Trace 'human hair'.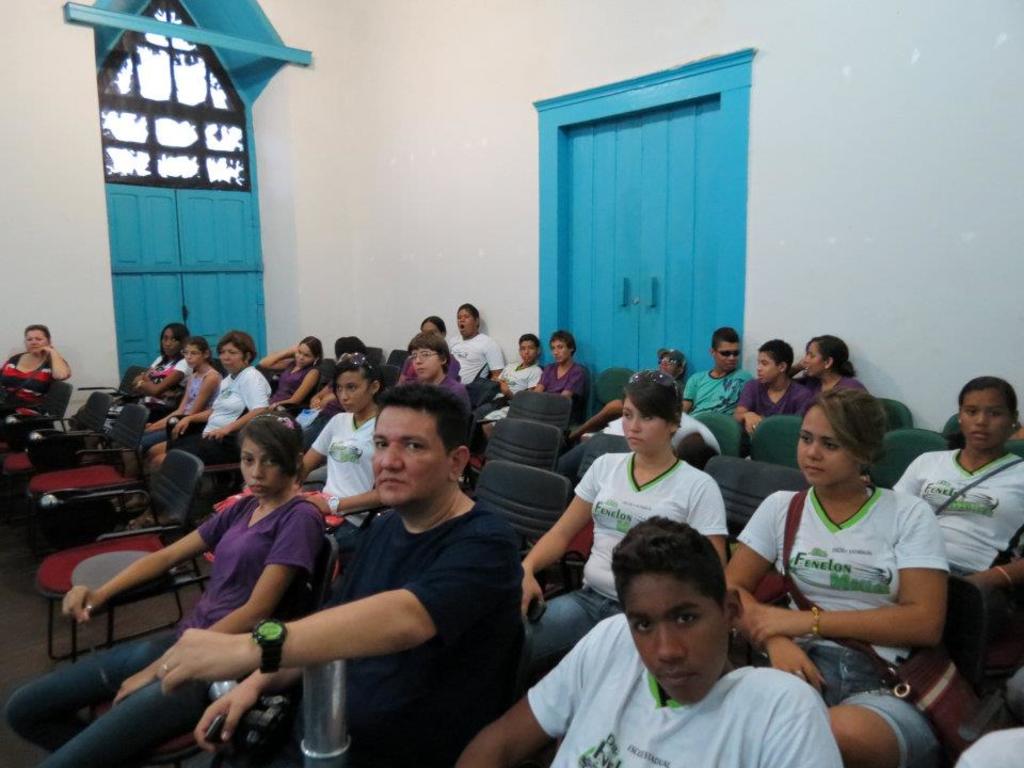
Traced to l=454, t=303, r=479, b=330.
